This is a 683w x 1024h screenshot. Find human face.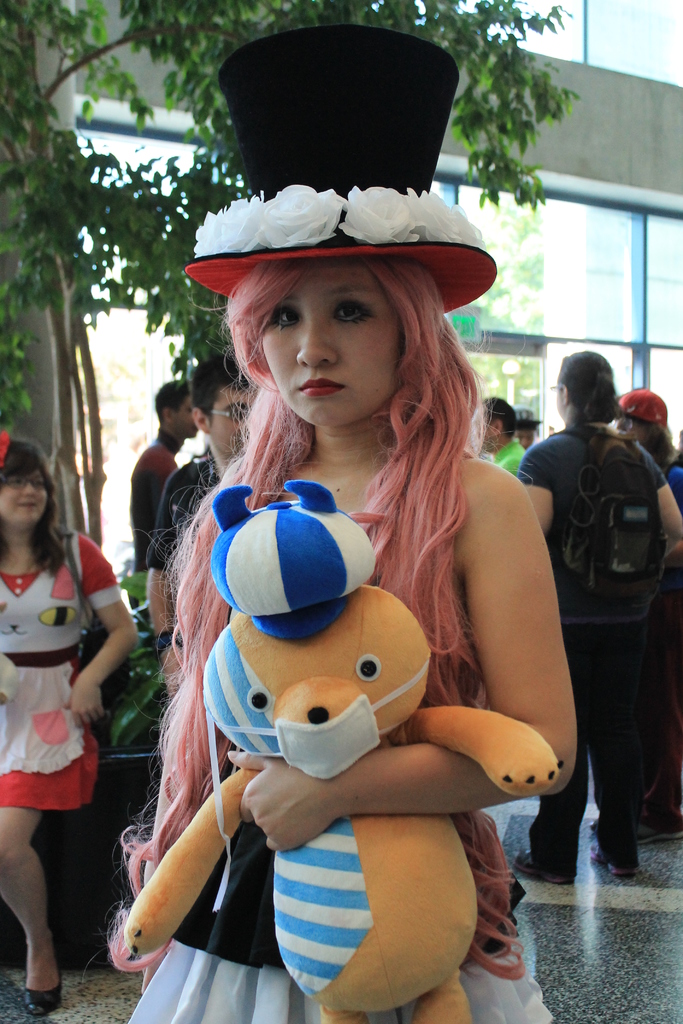
Bounding box: BBox(254, 255, 409, 424).
